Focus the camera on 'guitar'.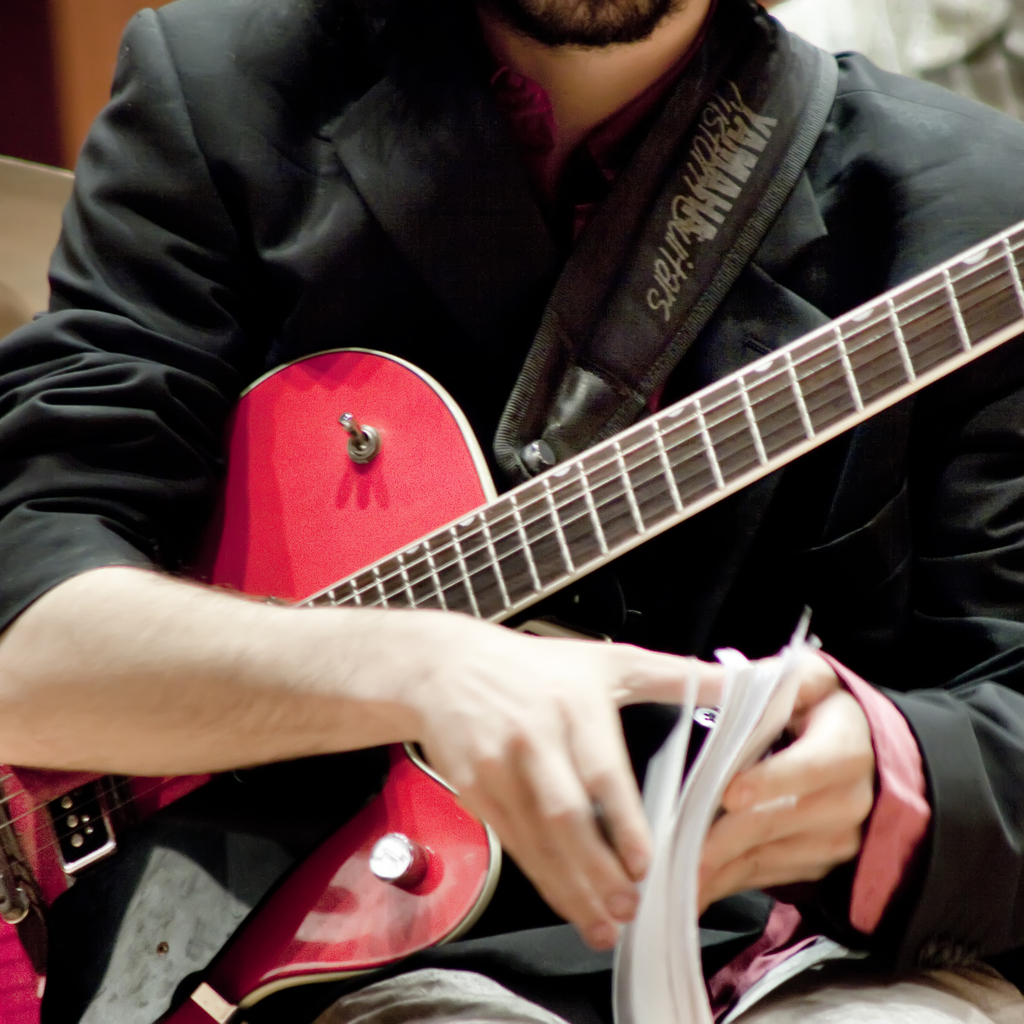
Focus region: locate(0, 199, 1023, 1023).
